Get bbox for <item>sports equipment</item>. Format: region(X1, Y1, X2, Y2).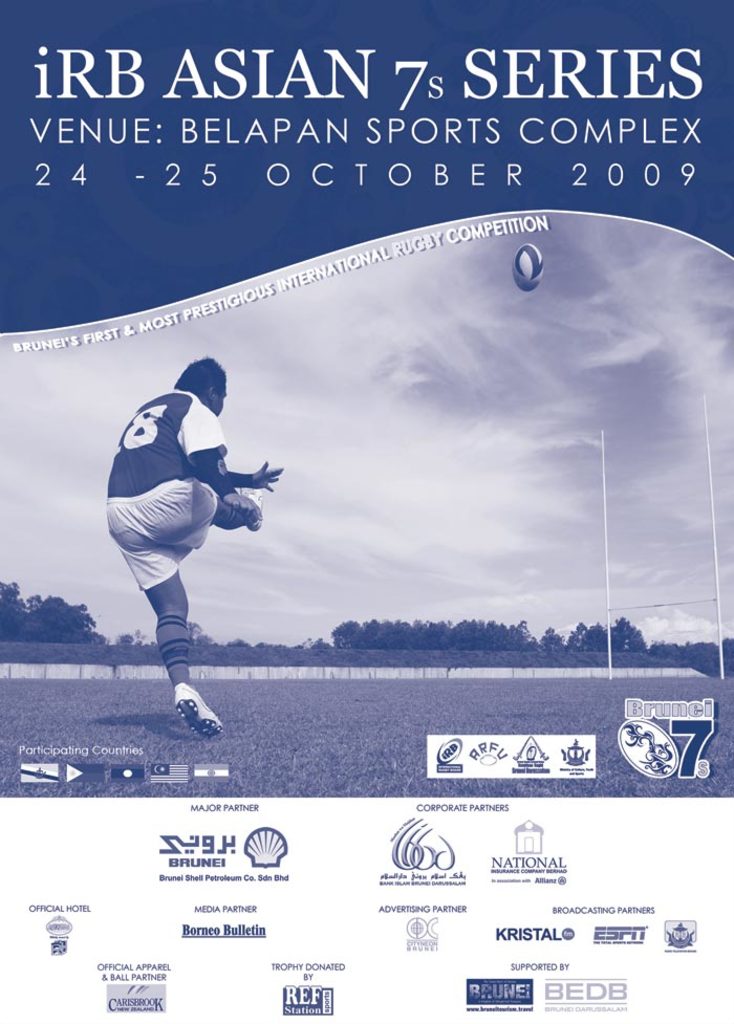
region(511, 240, 546, 295).
